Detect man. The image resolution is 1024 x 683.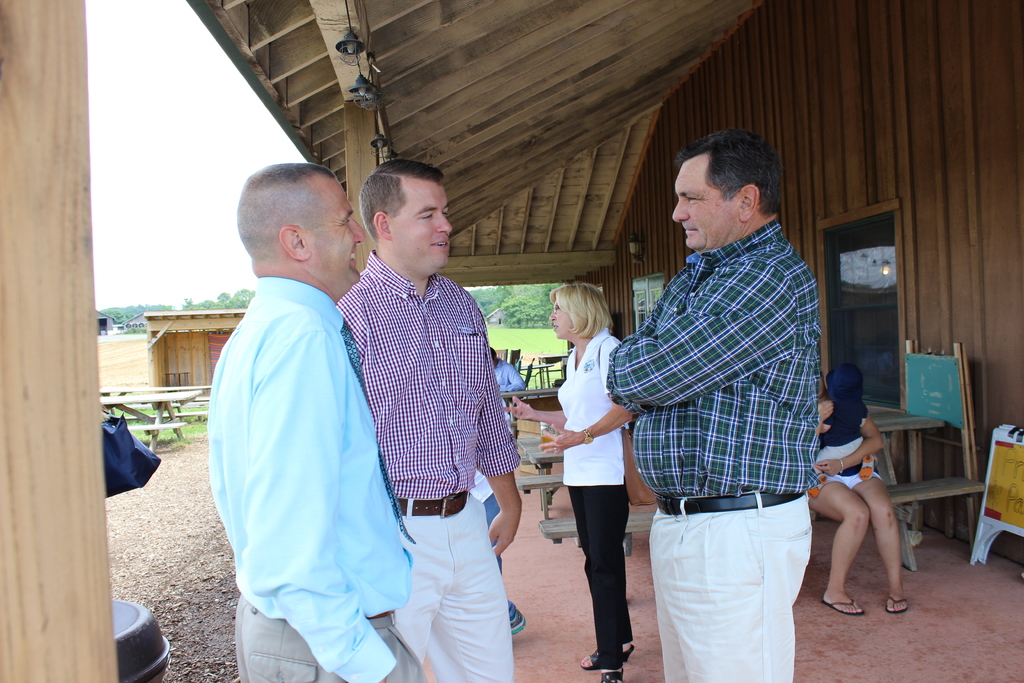
{"x1": 199, "y1": 157, "x2": 413, "y2": 682}.
